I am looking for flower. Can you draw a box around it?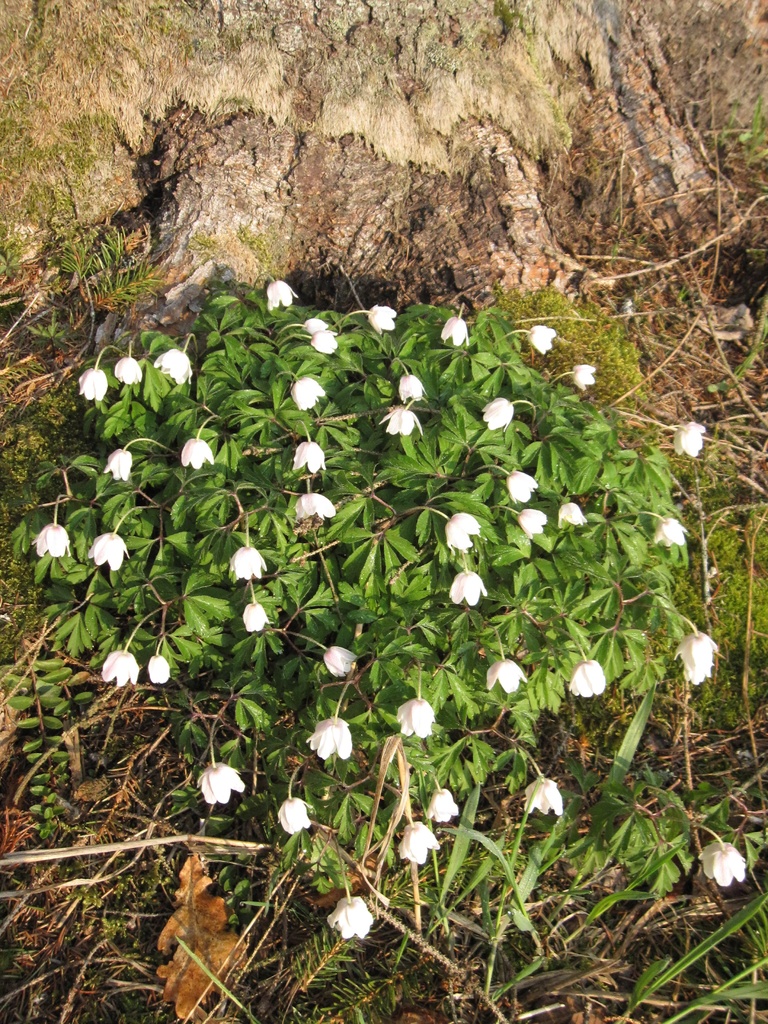
Sure, the bounding box is <box>83,528,132,572</box>.
